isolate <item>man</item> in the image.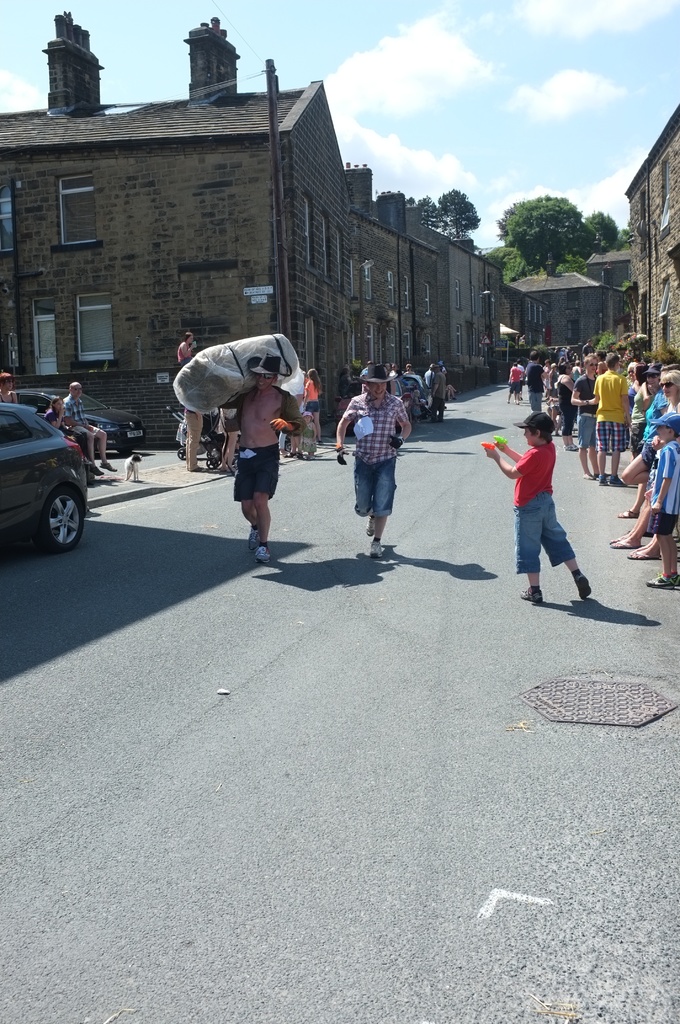
Isolated region: crop(207, 369, 294, 558).
